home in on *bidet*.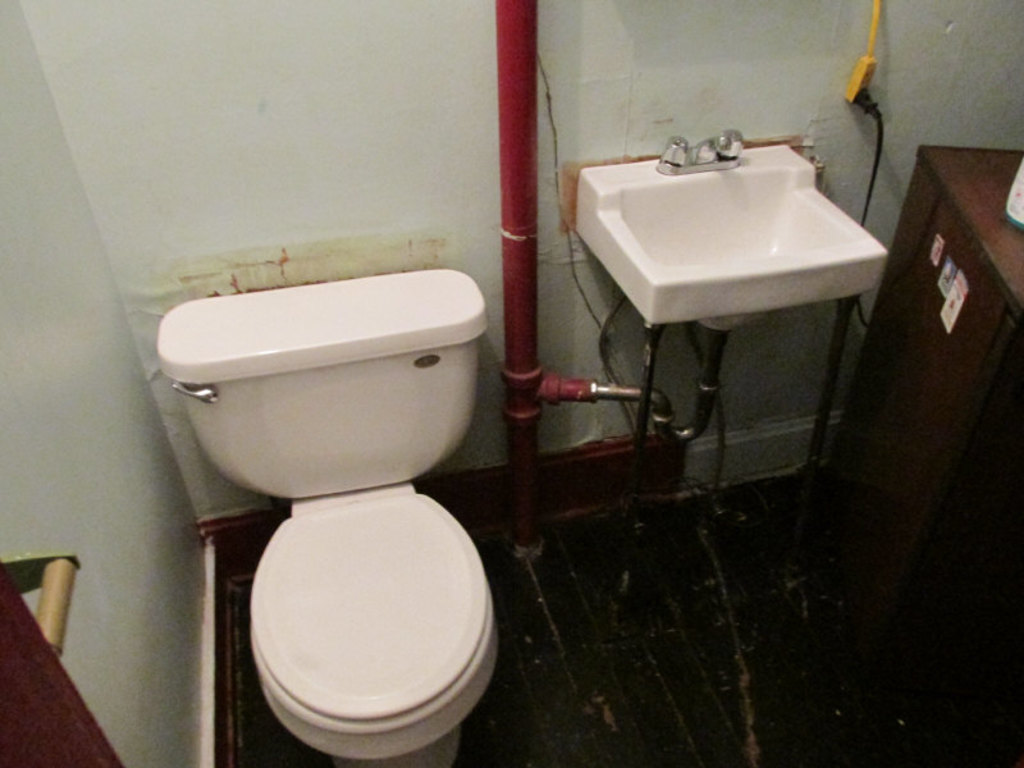
Homed in at 251,494,499,767.
